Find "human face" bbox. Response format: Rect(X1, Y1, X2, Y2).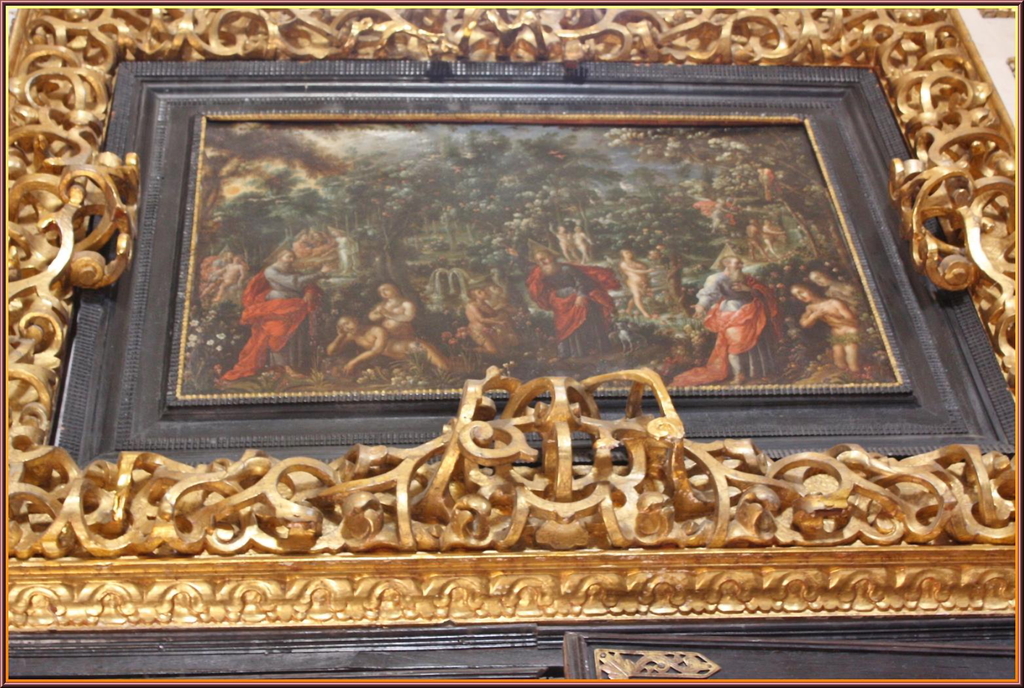
Rect(341, 317, 355, 335).
